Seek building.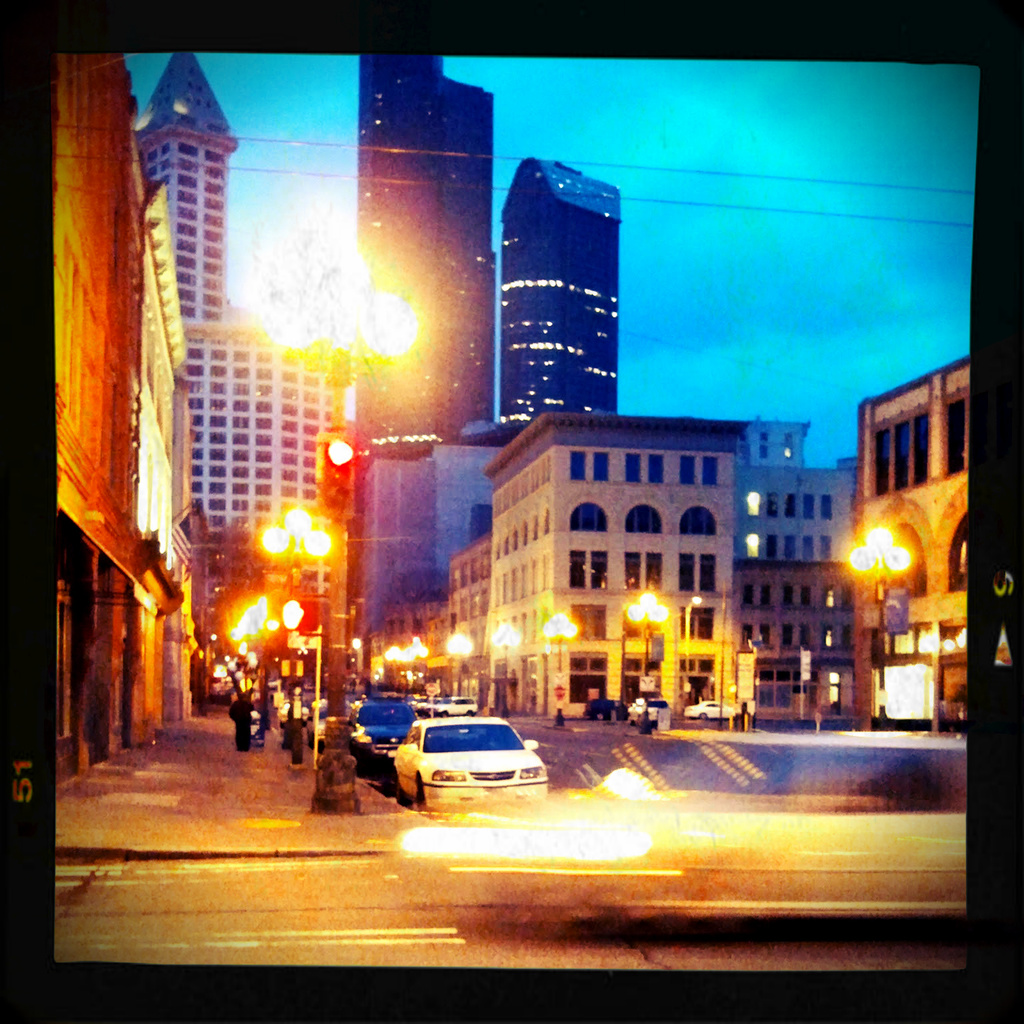
[x1=47, y1=46, x2=189, y2=762].
